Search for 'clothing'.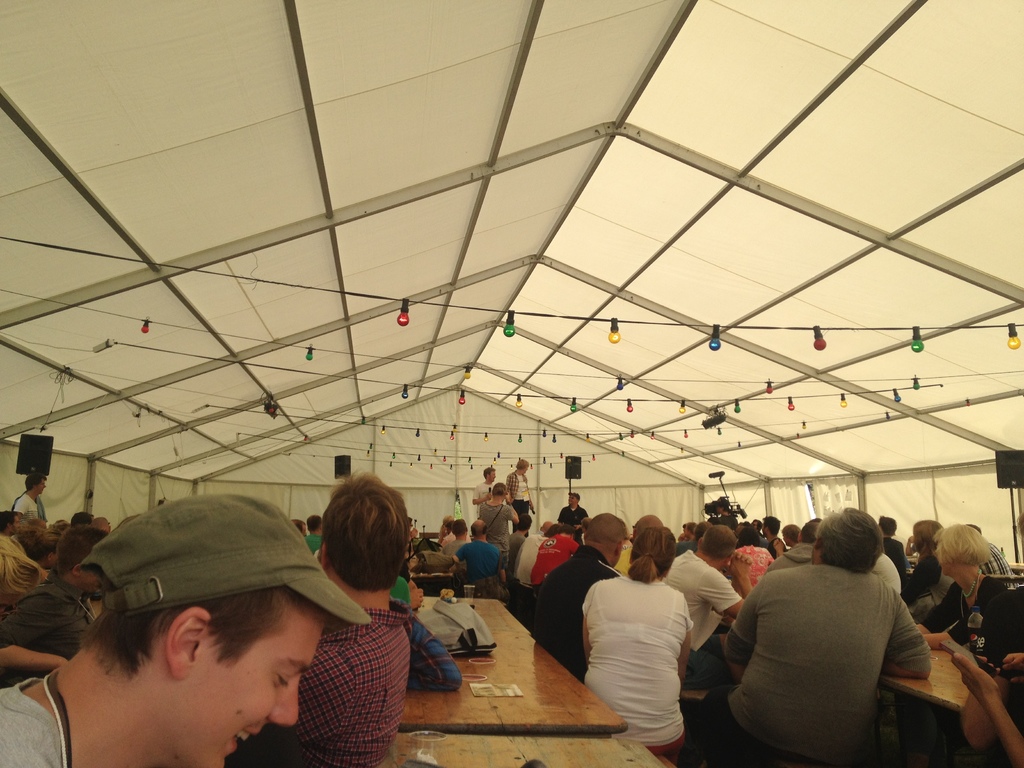
Found at left=0, top=569, right=95, bottom=660.
